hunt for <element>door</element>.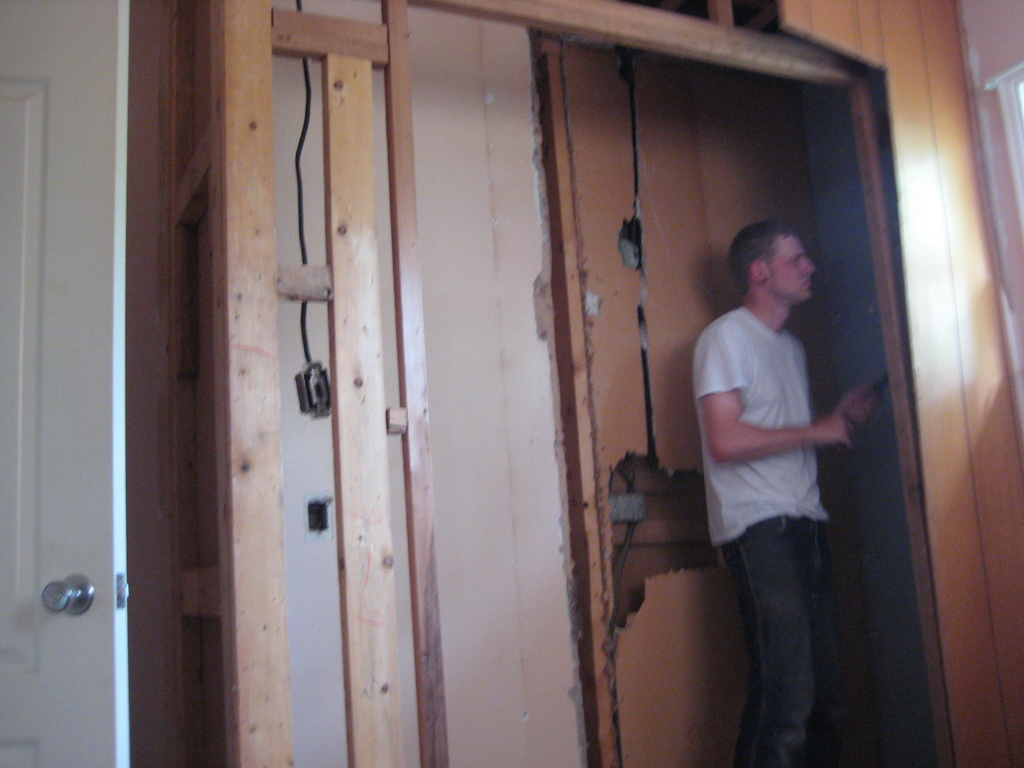
Hunted down at <box>0,0,124,766</box>.
